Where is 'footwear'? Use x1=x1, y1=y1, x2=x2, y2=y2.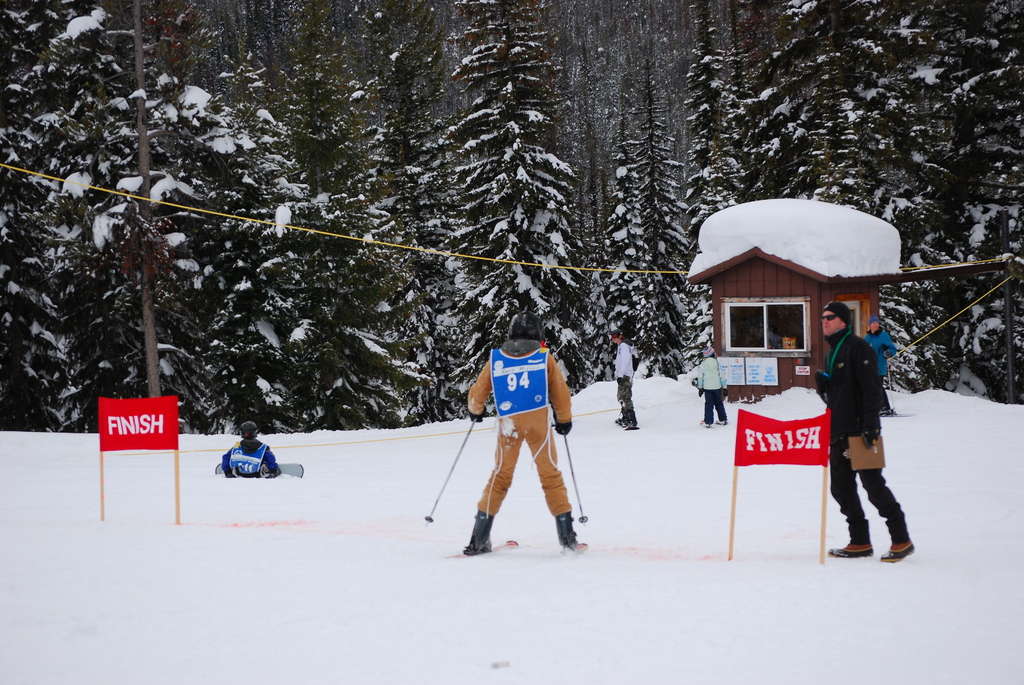
x1=878, y1=540, x2=911, y2=560.
